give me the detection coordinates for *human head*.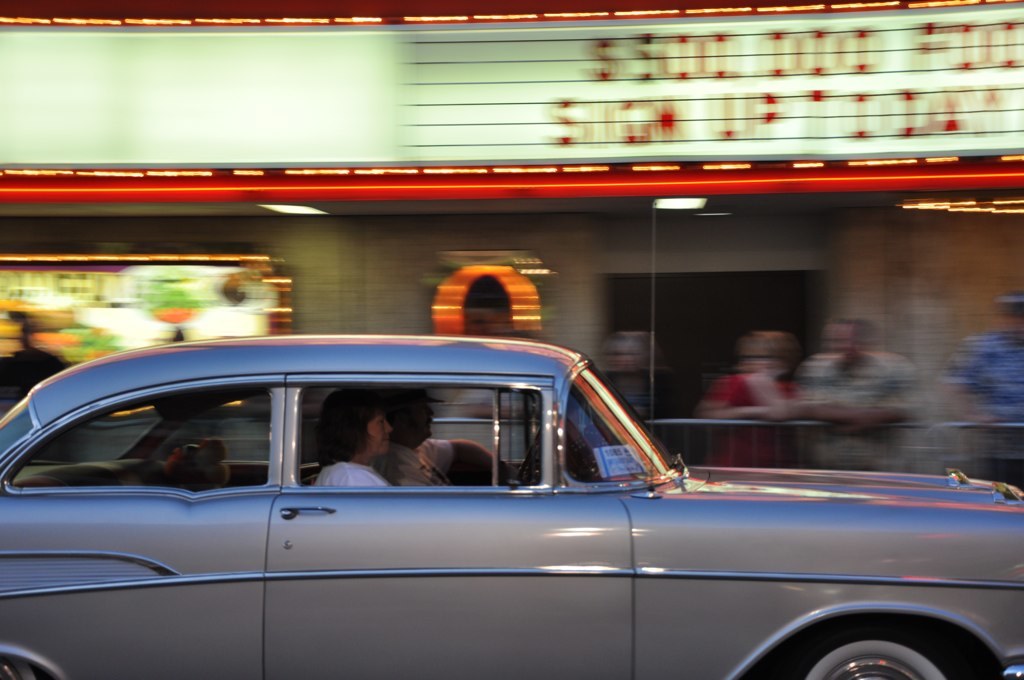
[739, 332, 791, 372].
